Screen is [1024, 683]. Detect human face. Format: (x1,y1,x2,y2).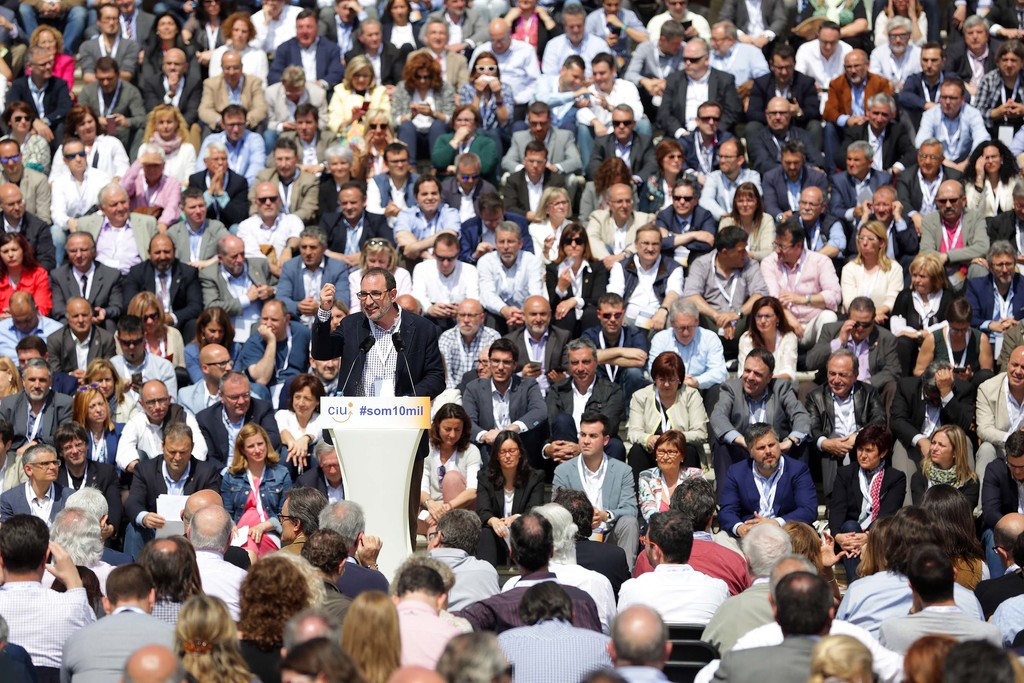
(319,452,339,483).
